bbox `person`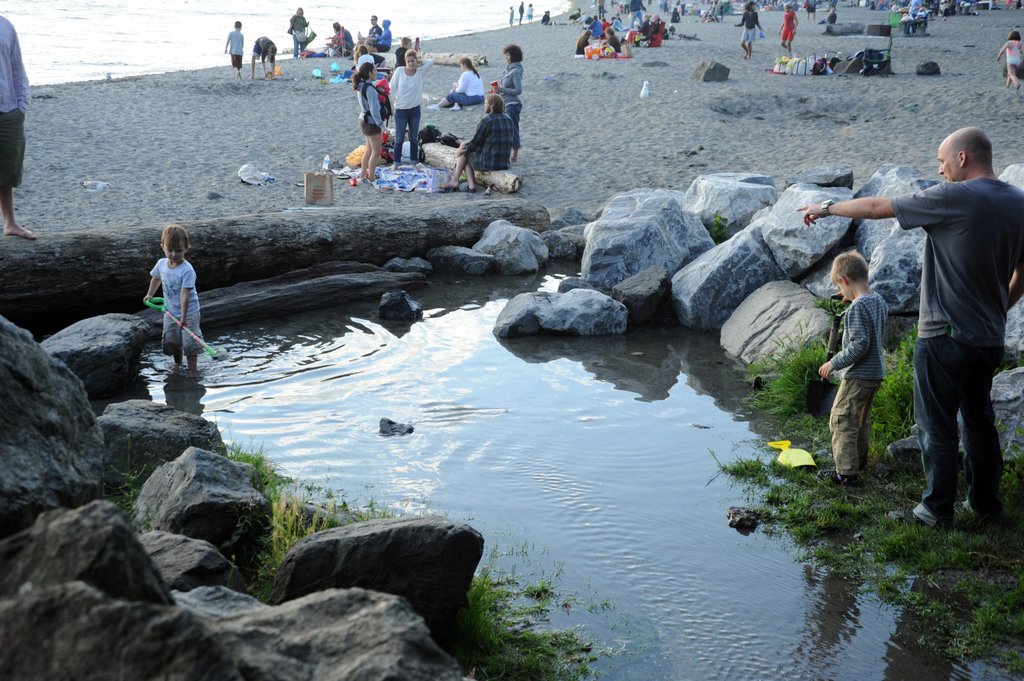
detection(624, 10, 652, 47)
